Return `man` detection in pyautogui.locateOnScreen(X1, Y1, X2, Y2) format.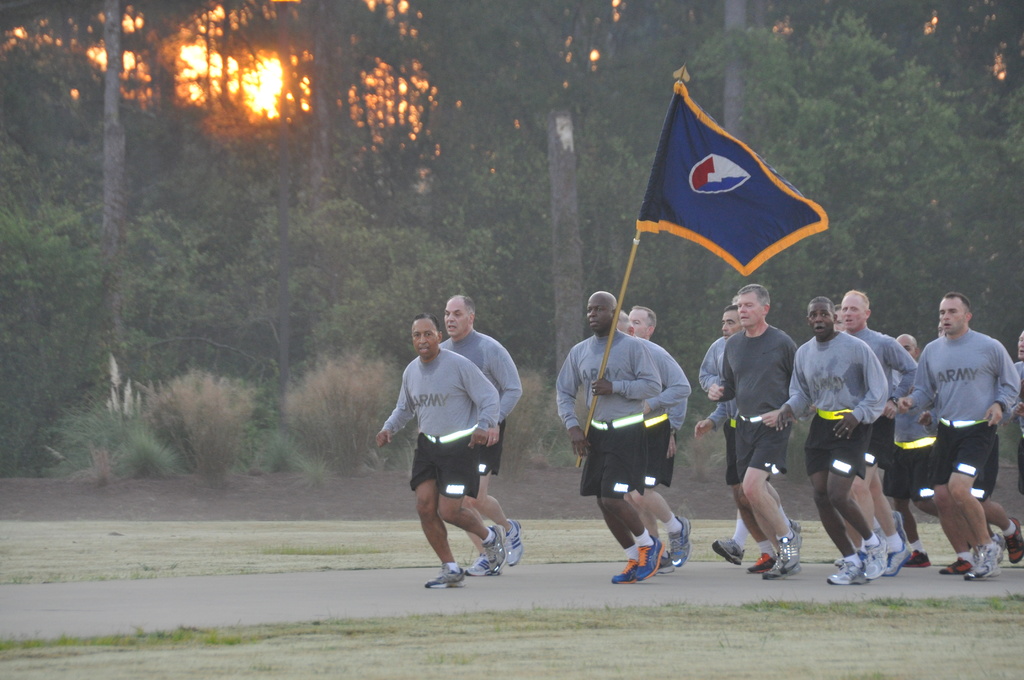
pyautogui.locateOnScreen(695, 282, 797, 582).
